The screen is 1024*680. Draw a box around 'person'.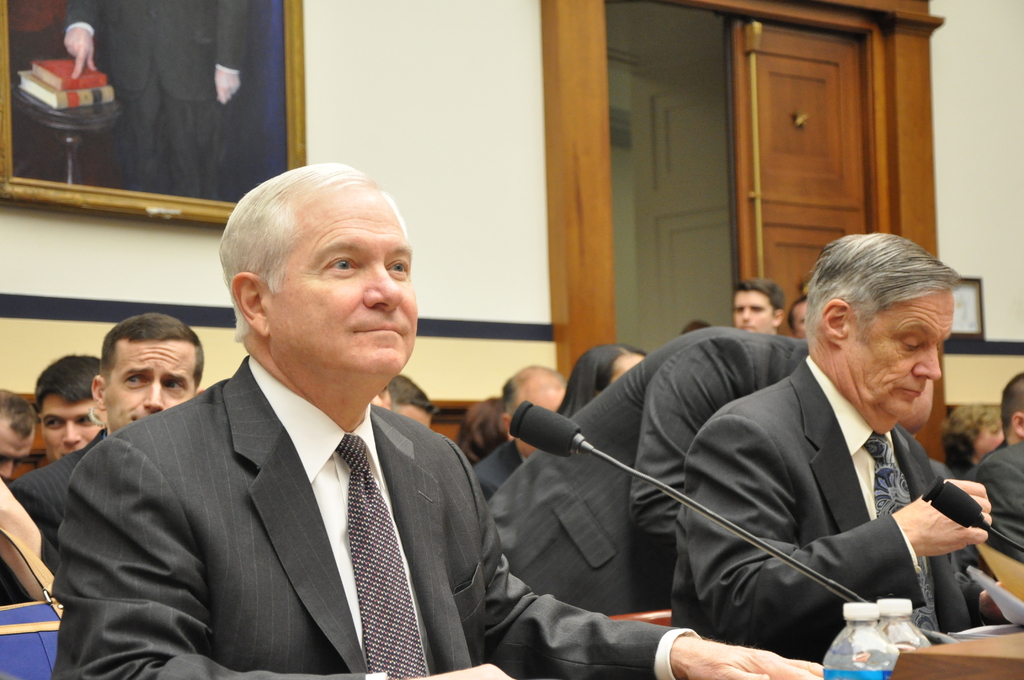
region(483, 323, 929, 616).
